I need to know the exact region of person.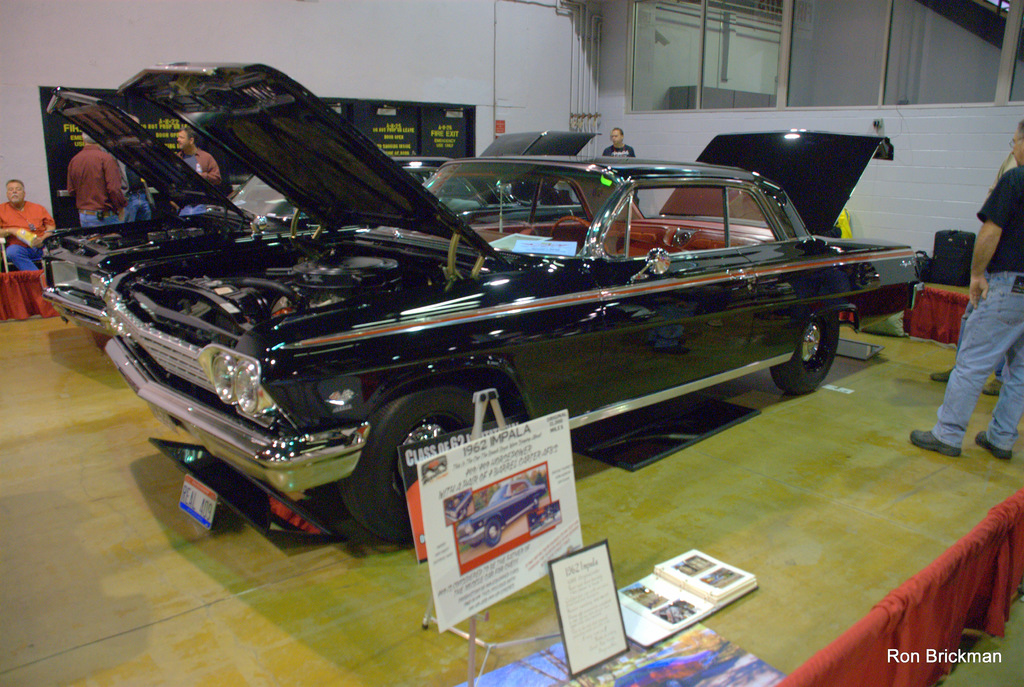
Region: detection(168, 126, 225, 211).
